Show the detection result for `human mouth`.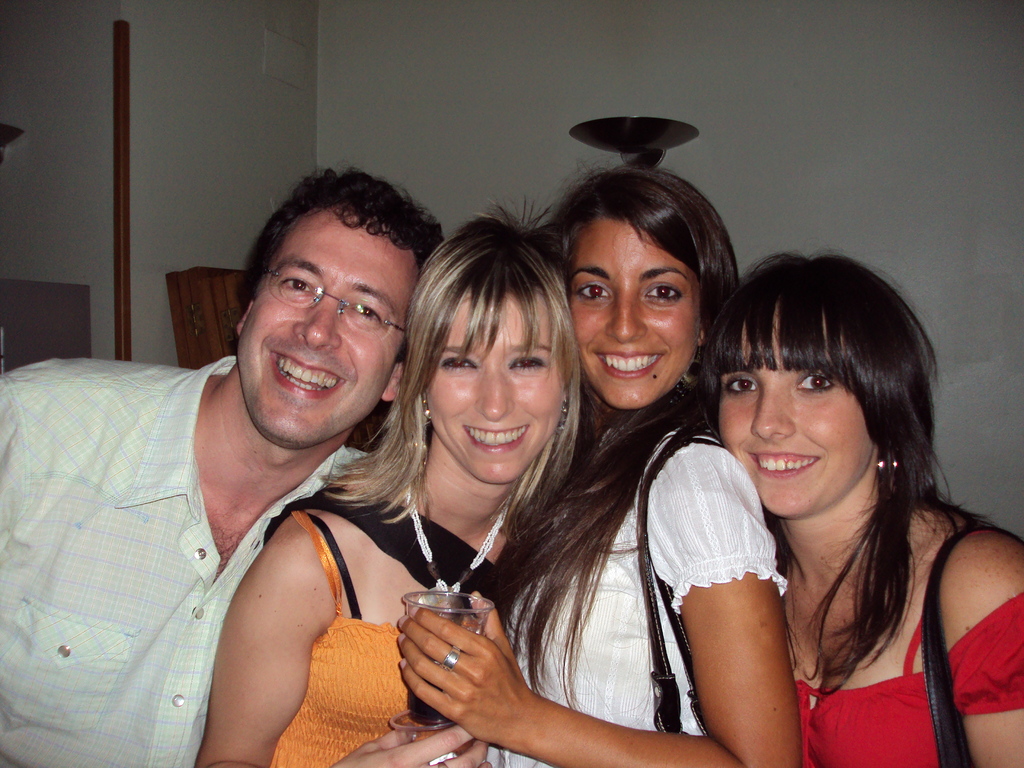
left=459, top=422, right=536, bottom=455.
